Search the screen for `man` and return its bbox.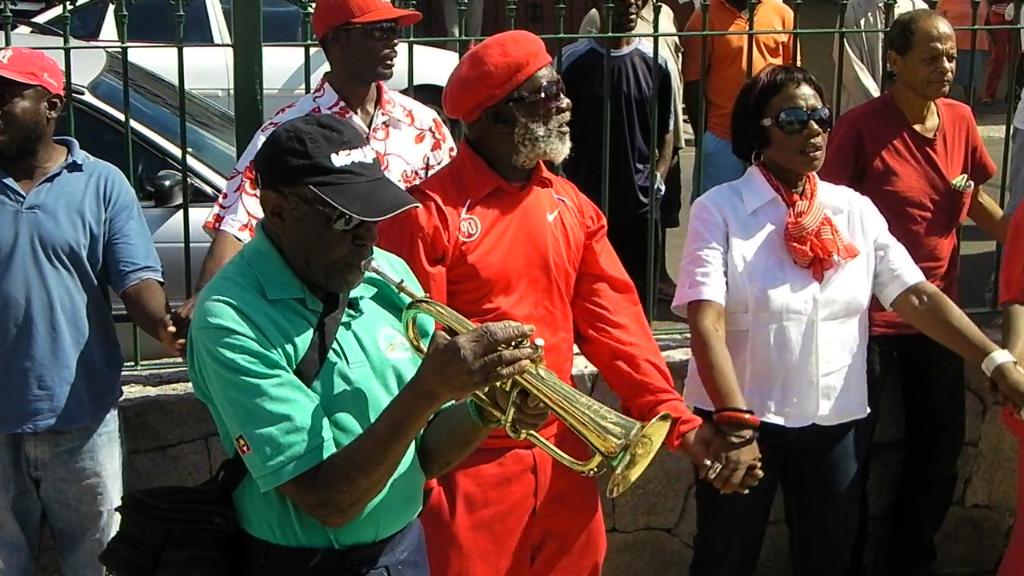
Found: left=585, top=0, right=690, bottom=234.
